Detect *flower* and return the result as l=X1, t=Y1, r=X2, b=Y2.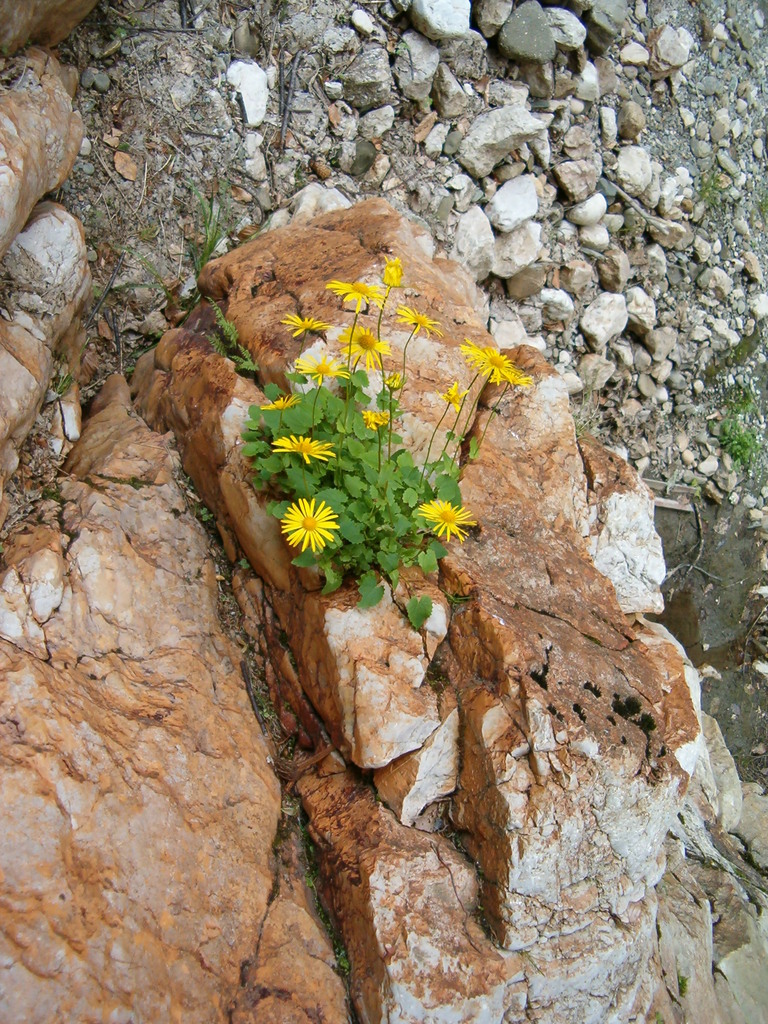
l=259, t=393, r=305, b=410.
